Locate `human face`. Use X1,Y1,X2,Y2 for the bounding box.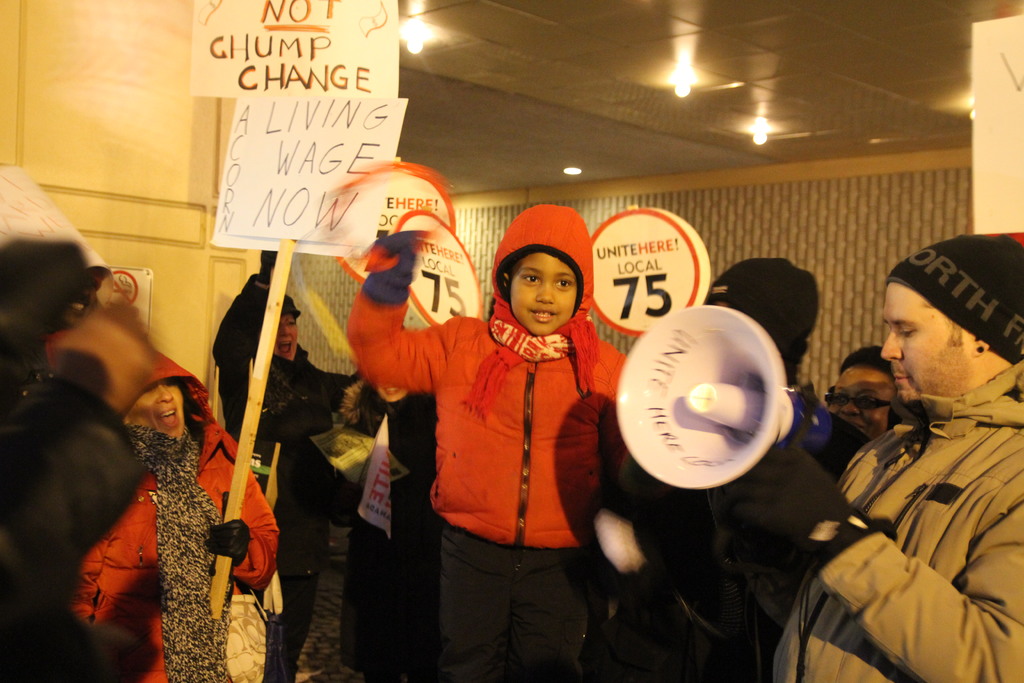
508,247,582,331.
